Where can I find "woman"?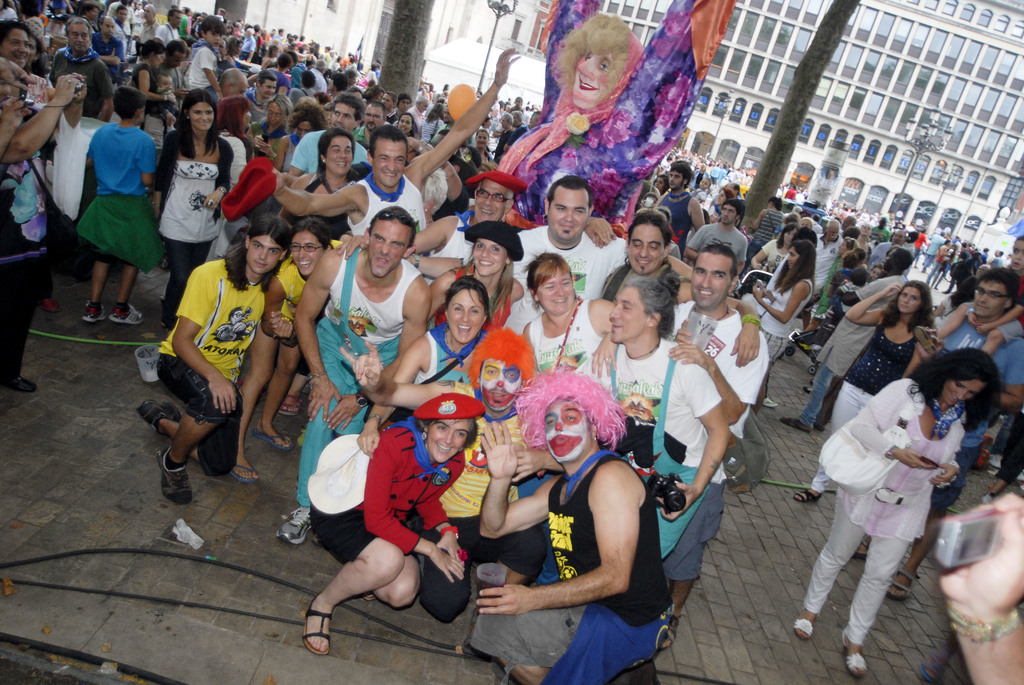
You can find it at (242, 84, 296, 160).
